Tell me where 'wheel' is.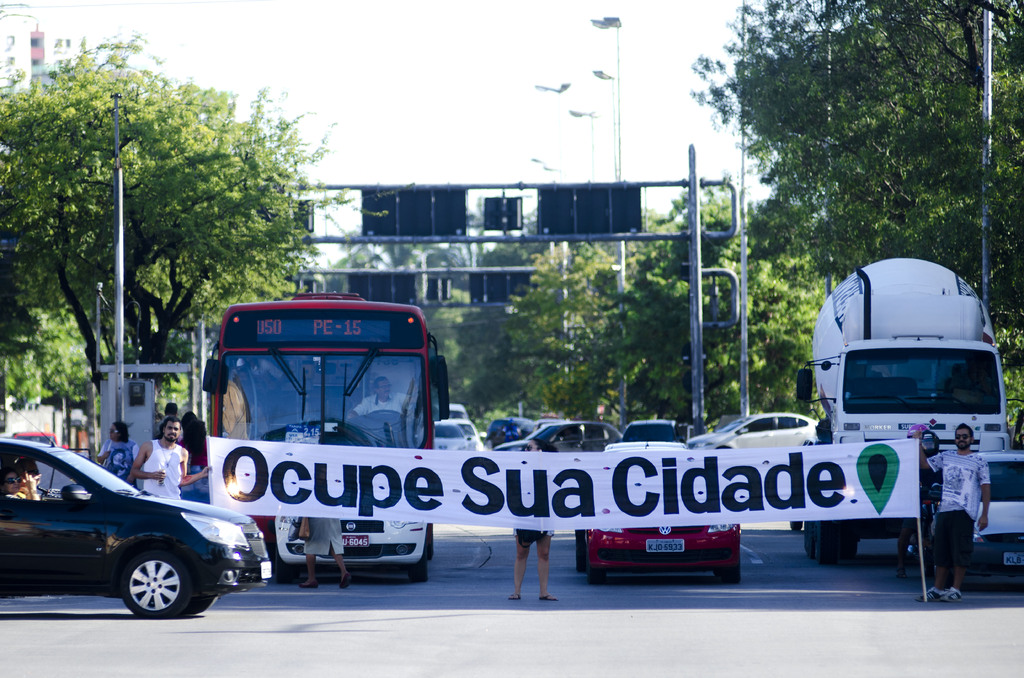
'wheel' is at box=[428, 524, 436, 558].
